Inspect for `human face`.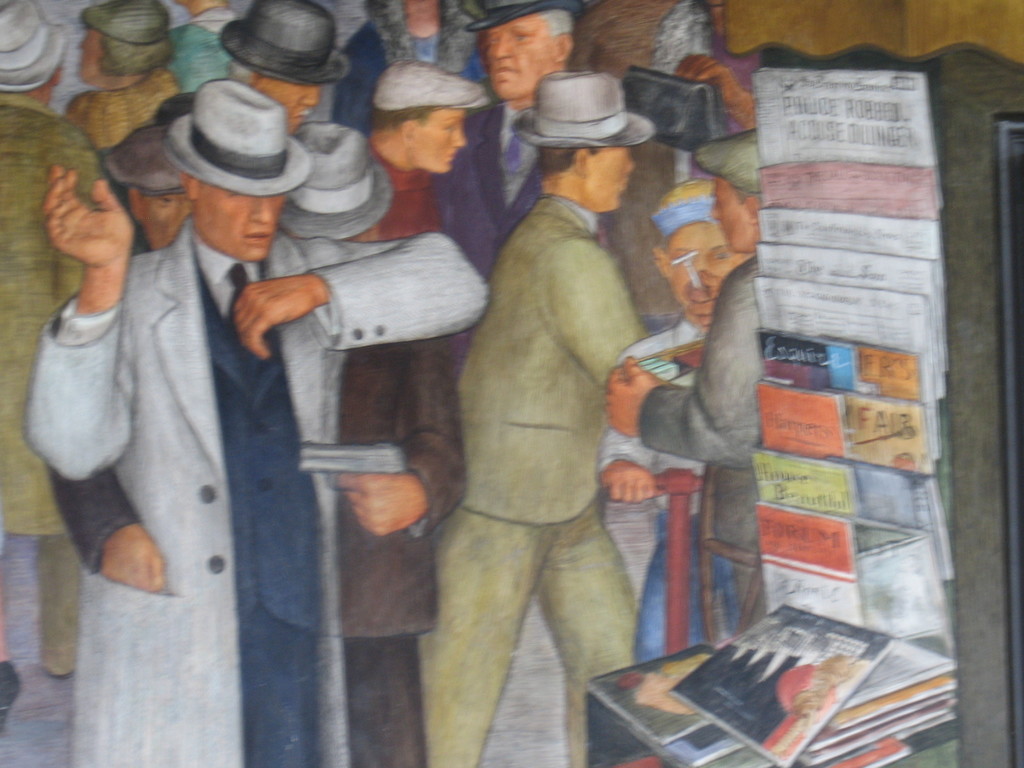
Inspection: <box>193,183,287,268</box>.
